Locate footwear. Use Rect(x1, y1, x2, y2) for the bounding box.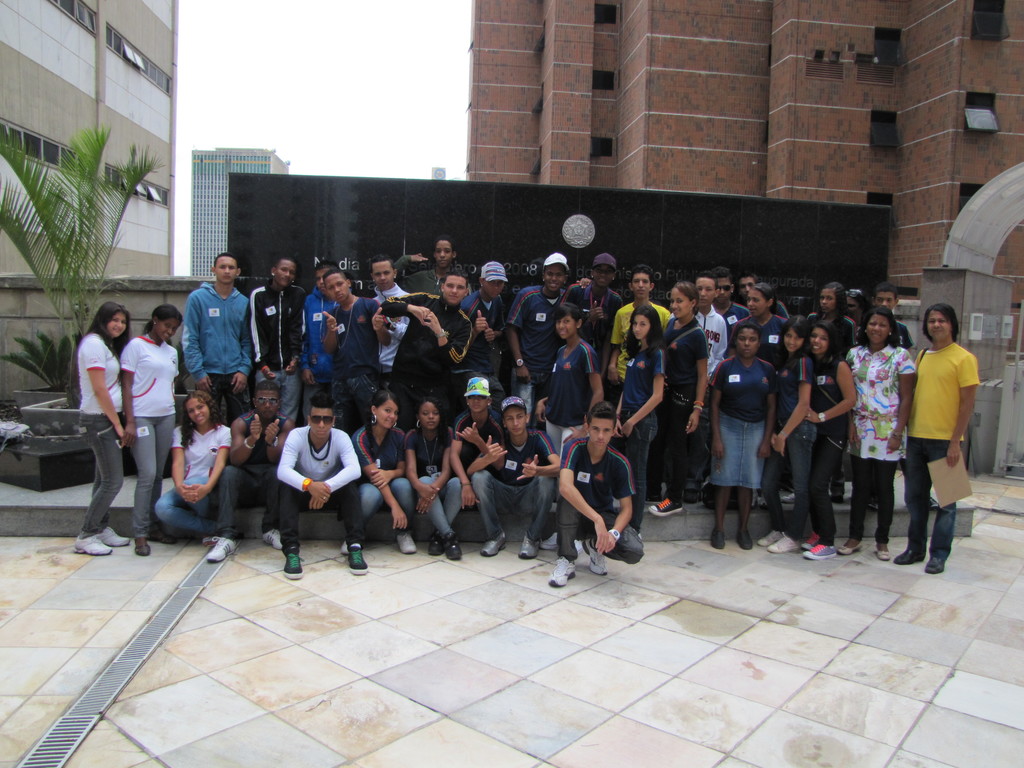
Rect(758, 495, 770, 511).
